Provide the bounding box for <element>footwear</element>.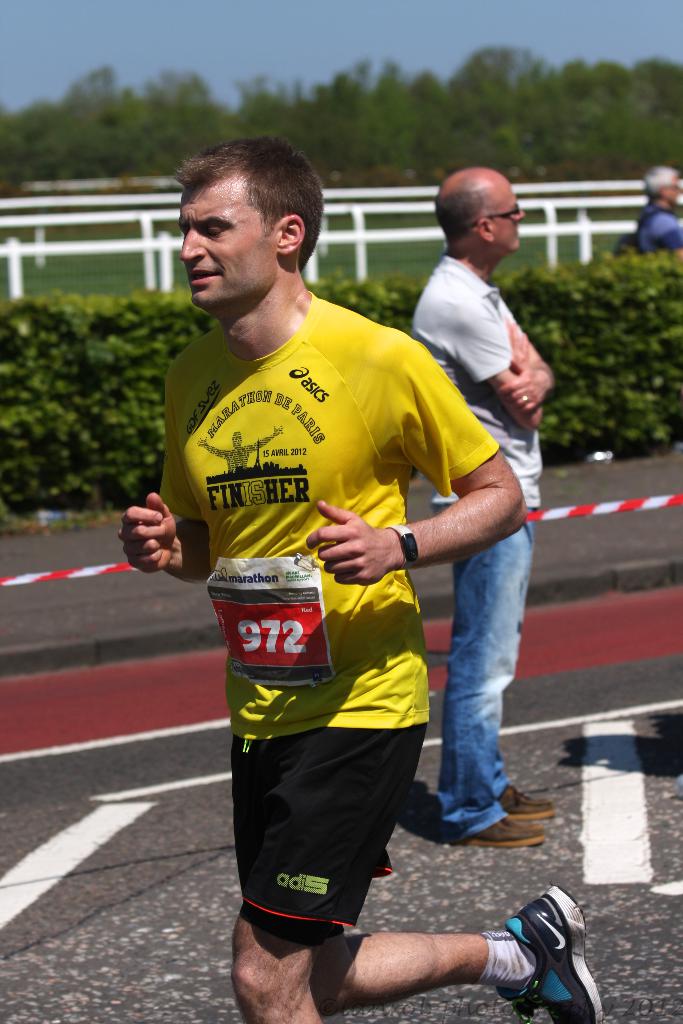
BBox(496, 781, 550, 817).
